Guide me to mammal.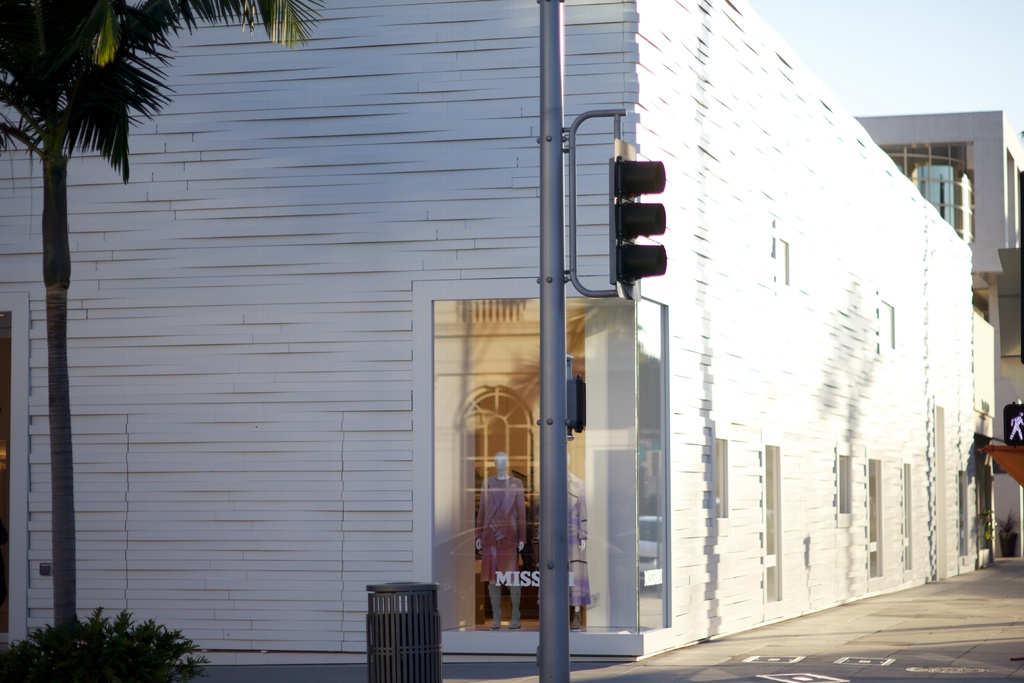
Guidance: <region>532, 447, 588, 630</region>.
